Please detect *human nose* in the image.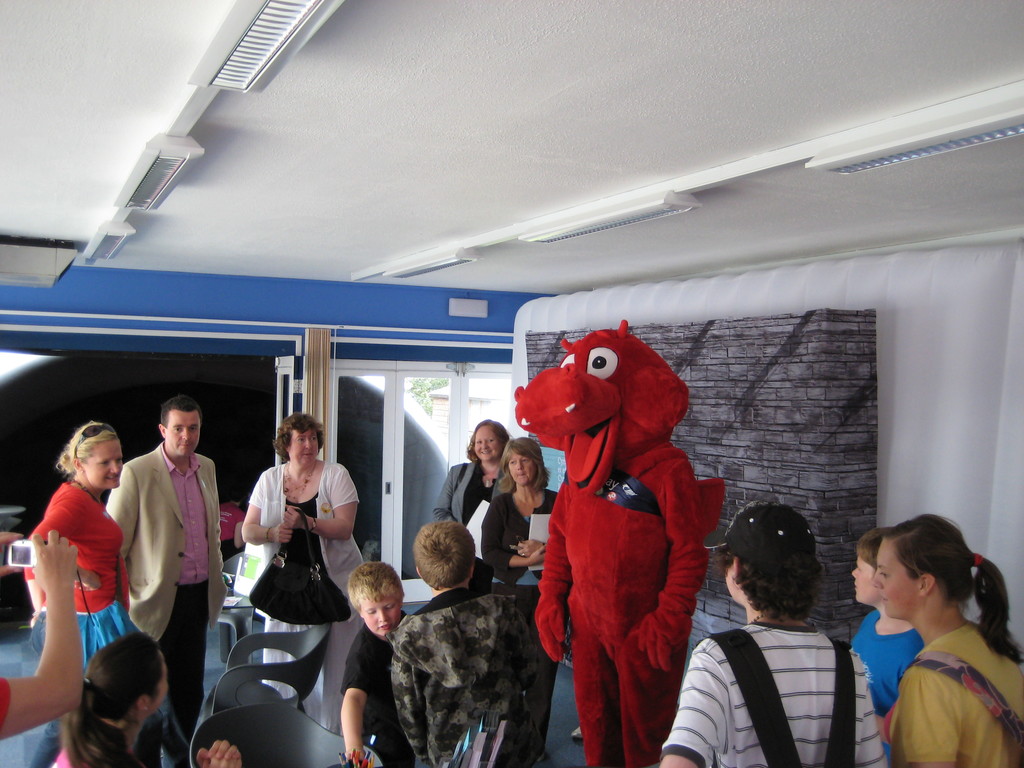
BBox(111, 459, 122, 474).
